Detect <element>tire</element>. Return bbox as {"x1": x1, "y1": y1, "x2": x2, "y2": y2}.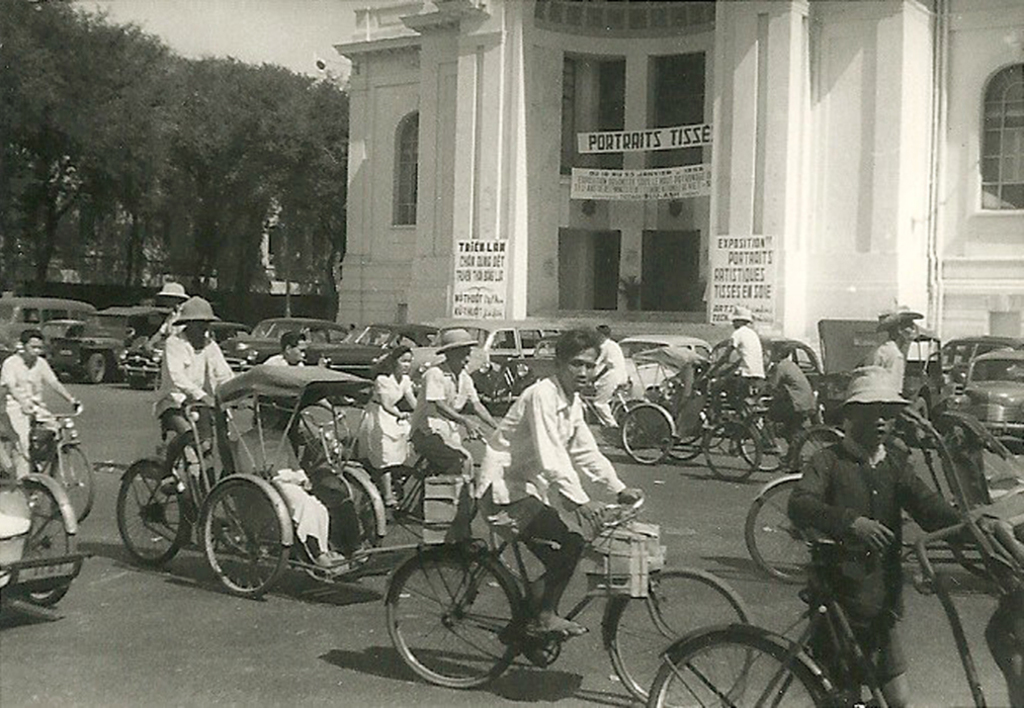
{"x1": 387, "y1": 543, "x2": 528, "y2": 687}.
